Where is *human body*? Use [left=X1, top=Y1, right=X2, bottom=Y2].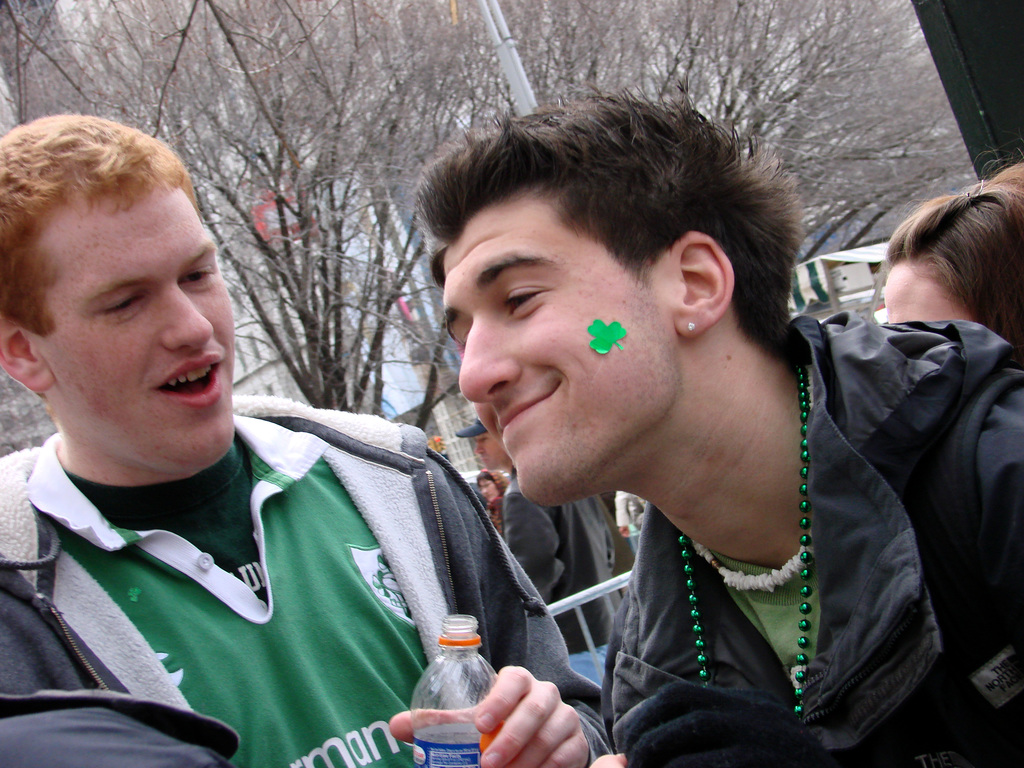
[left=365, top=121, right=979, bottom=752].
